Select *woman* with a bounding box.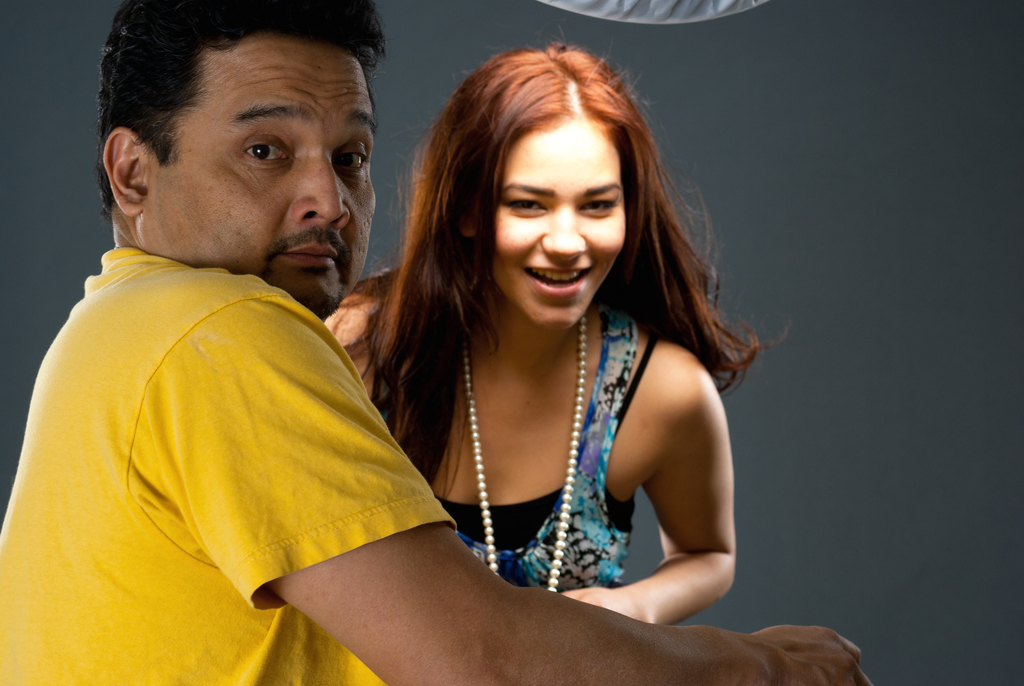
(282,31,783,656).
